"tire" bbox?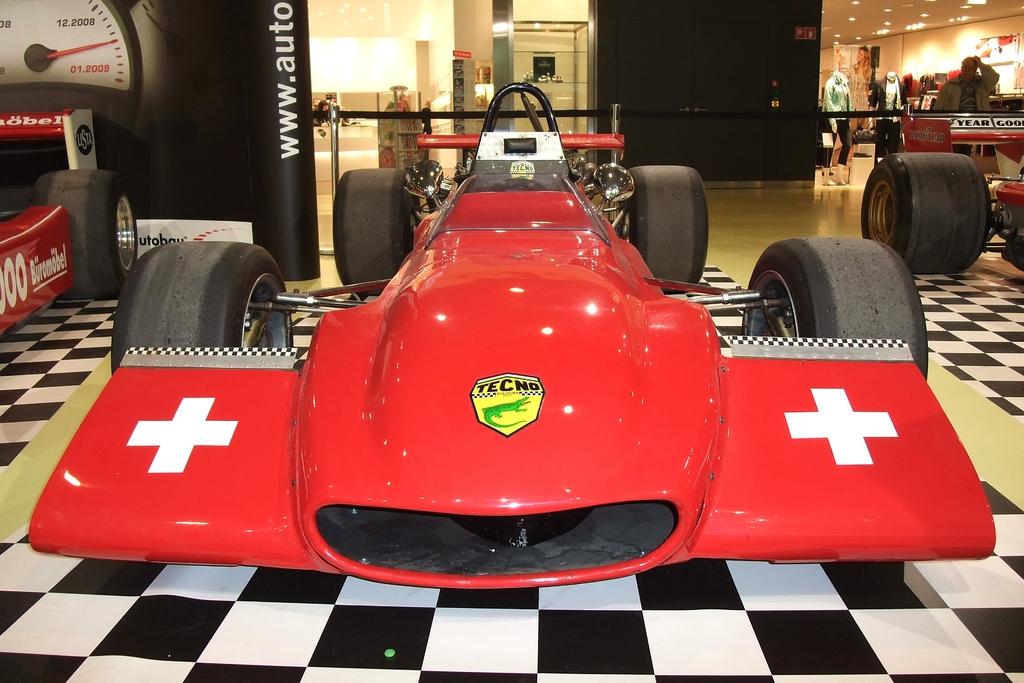
crop(110, 242, 292, 373)
